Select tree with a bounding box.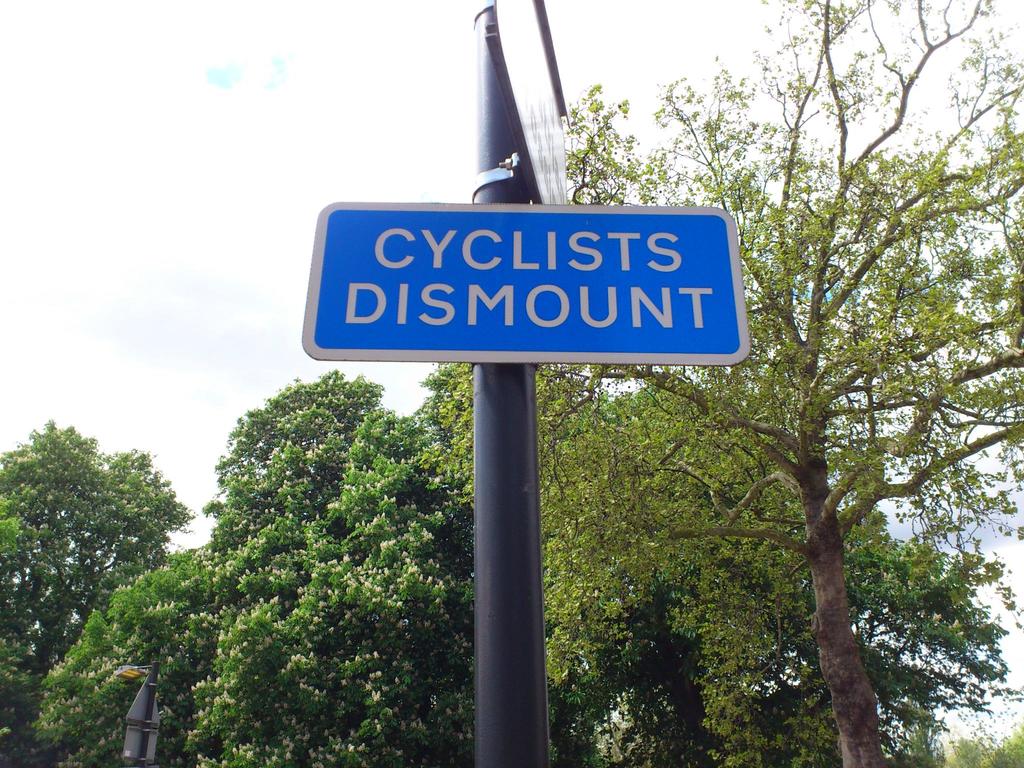
(0,422,190,767).
